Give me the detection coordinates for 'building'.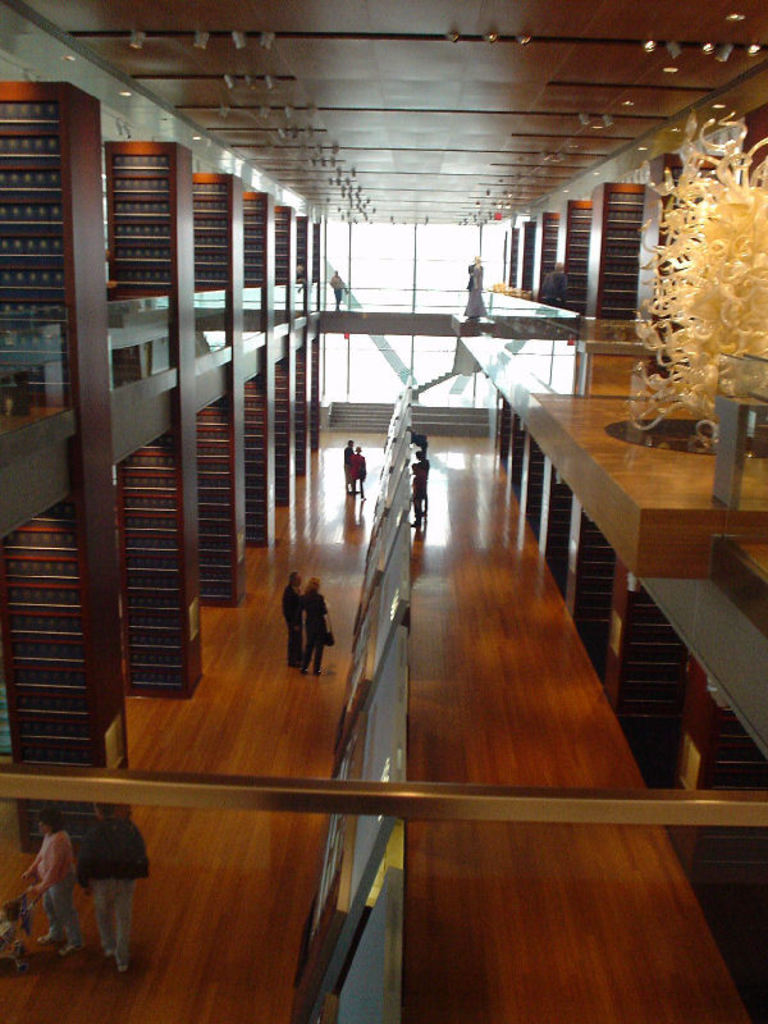
4, 0, 767, 1023.
